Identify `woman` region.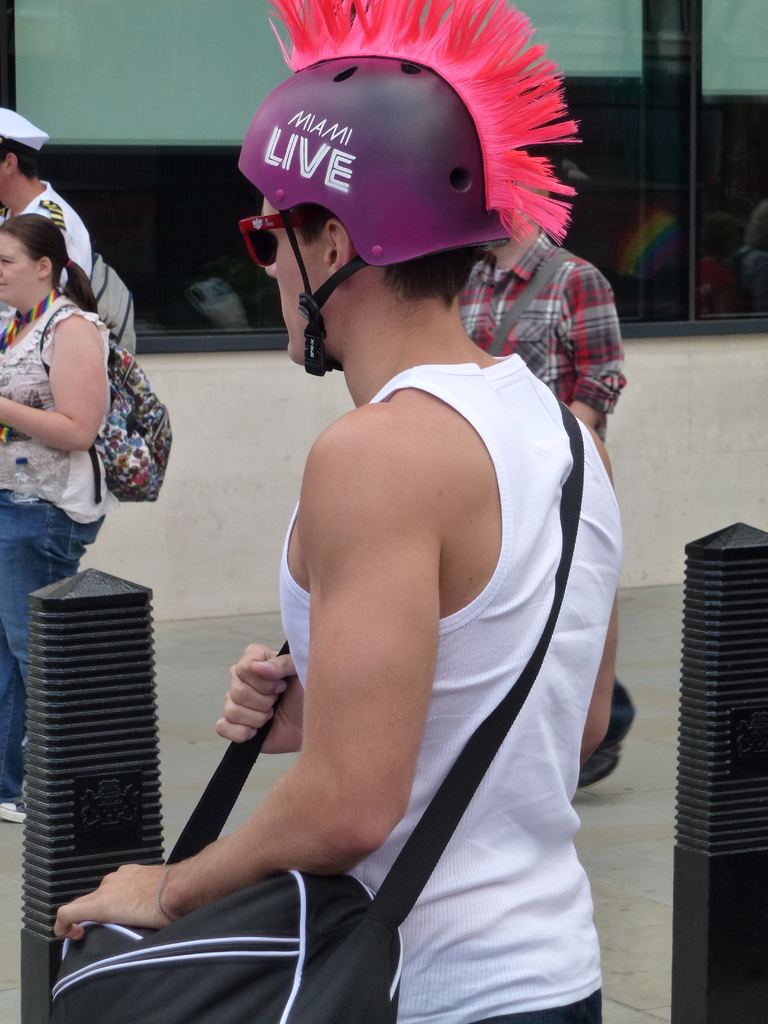
Region: box=[0, 212, 113, 828].
